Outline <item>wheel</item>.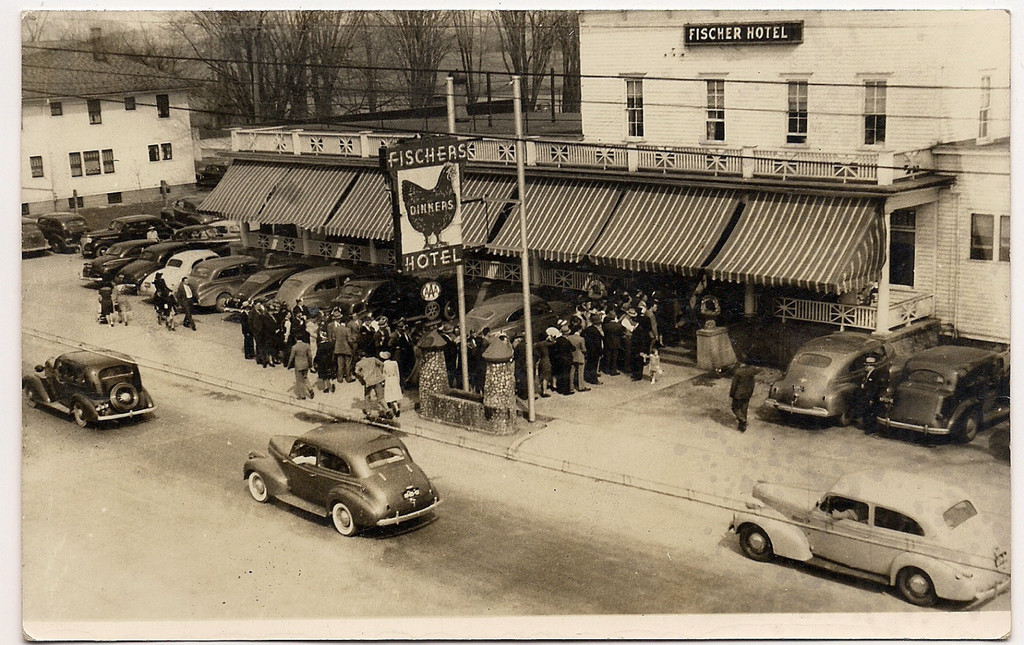
Outline: <box>331,498,358,530</box>.
